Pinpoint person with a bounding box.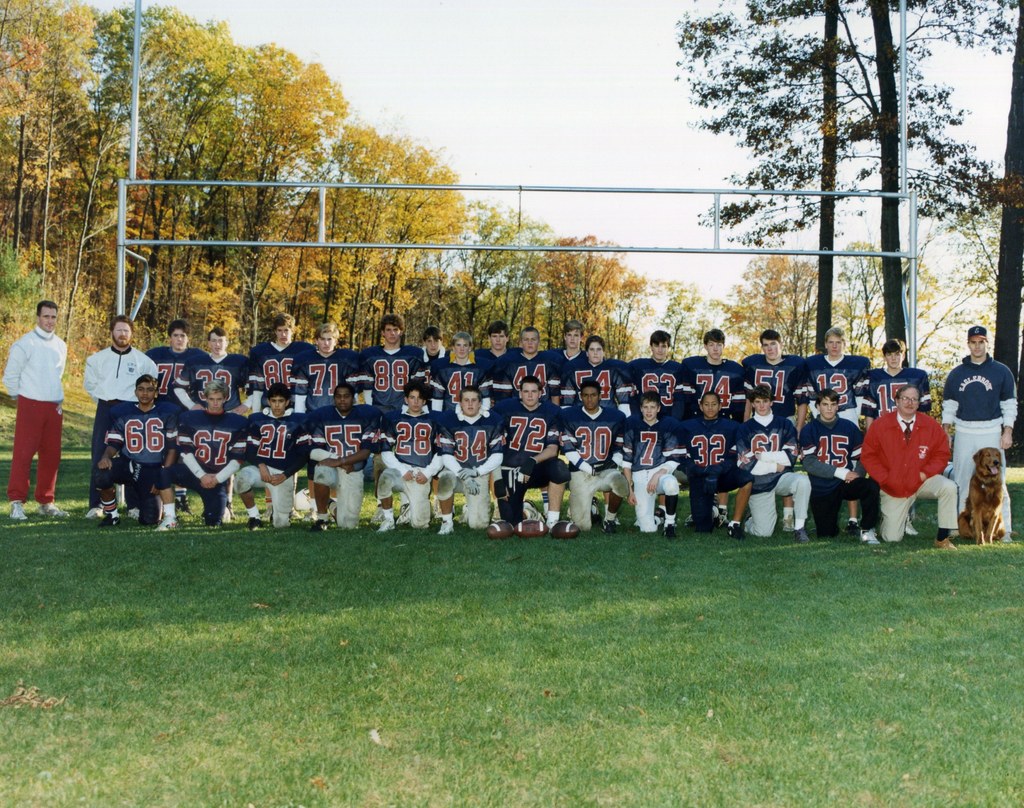
[436, 380, 508, 540].
